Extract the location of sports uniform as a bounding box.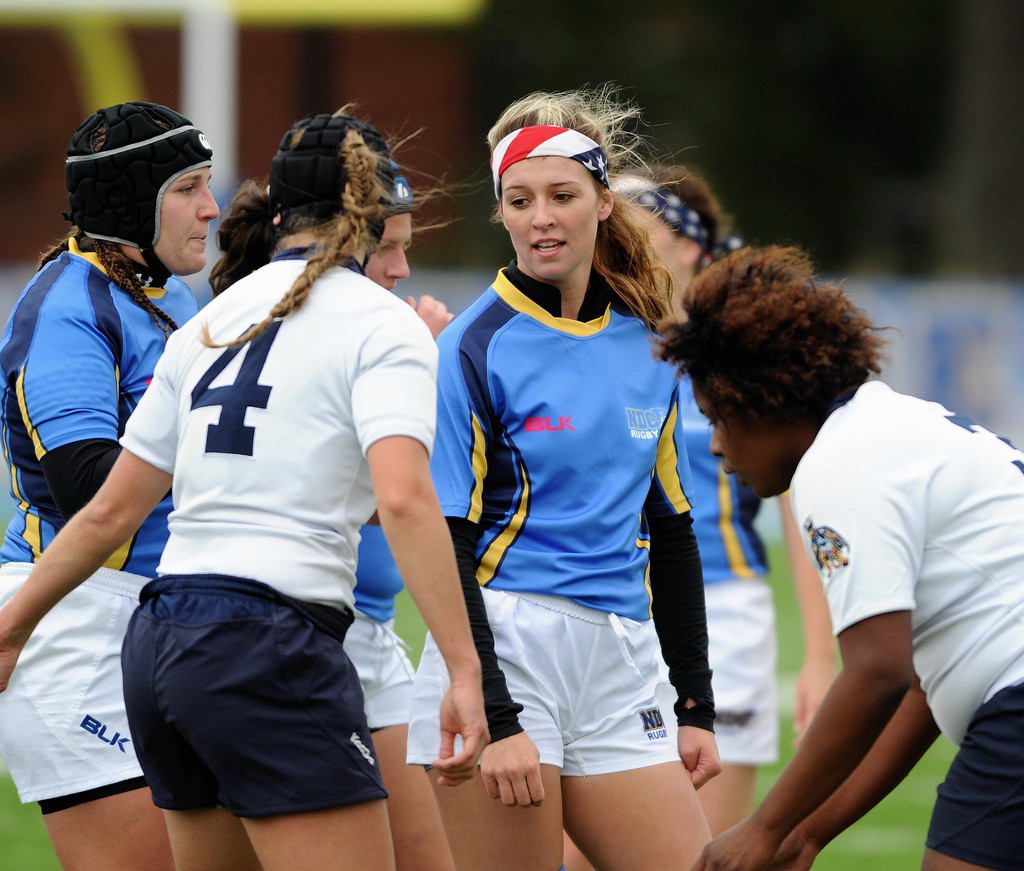
crop(687, 365, 784, 769).
